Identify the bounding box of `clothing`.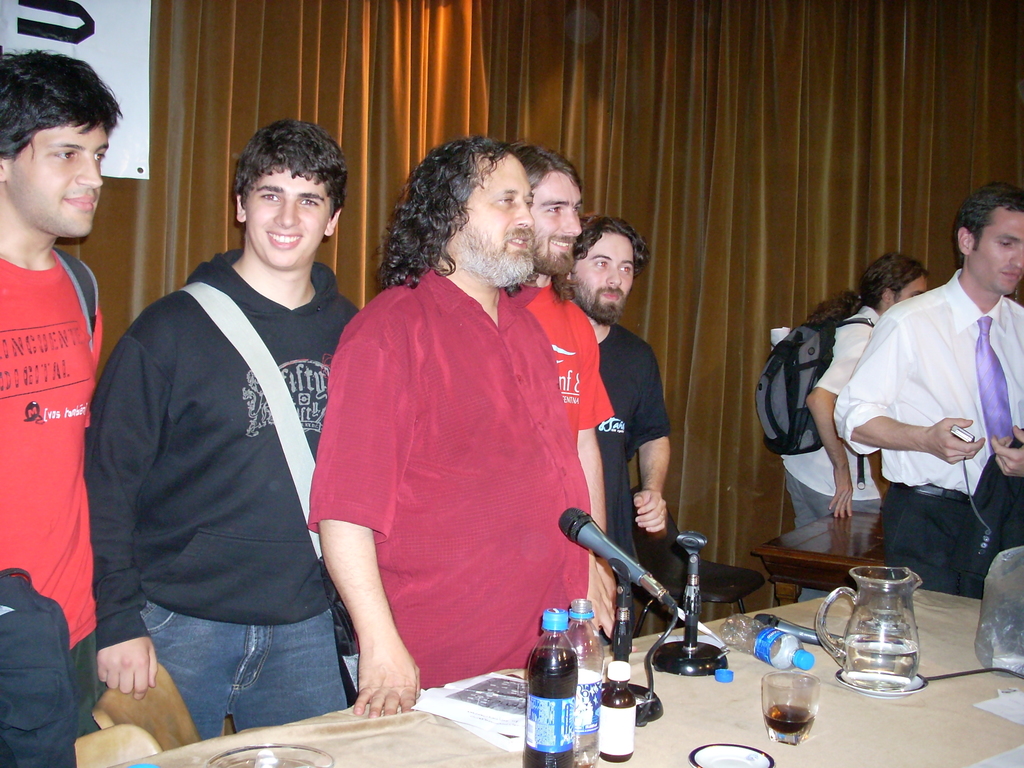
80 239 369 744.
